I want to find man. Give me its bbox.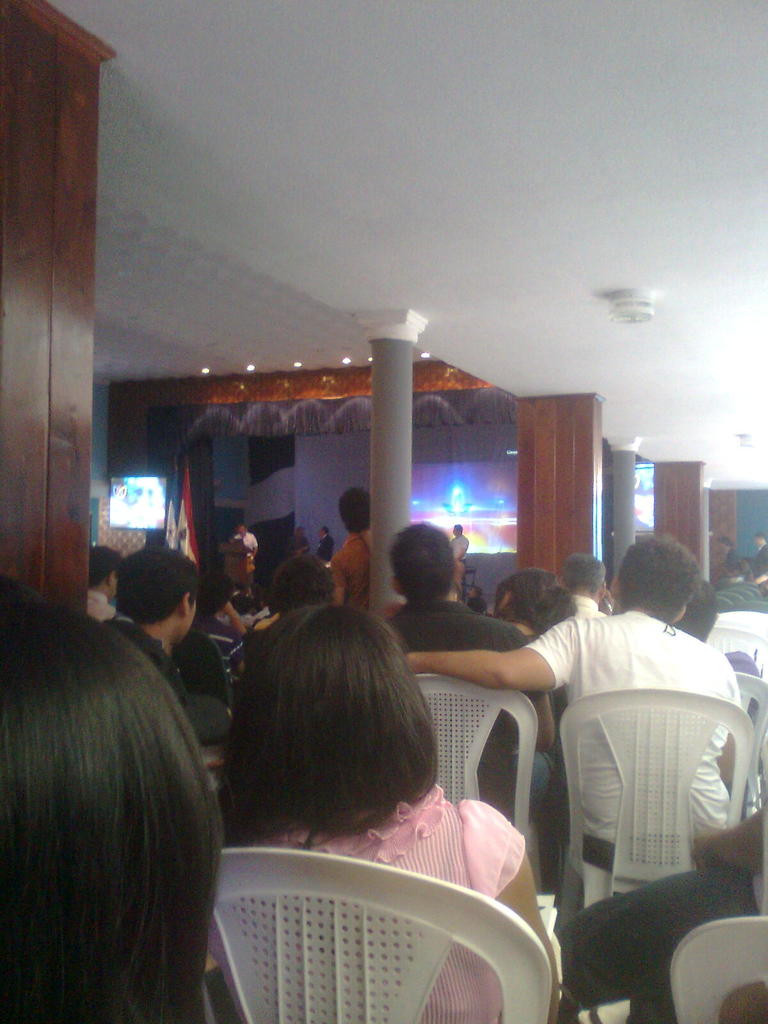
<box>387,531,551,788</box>.
